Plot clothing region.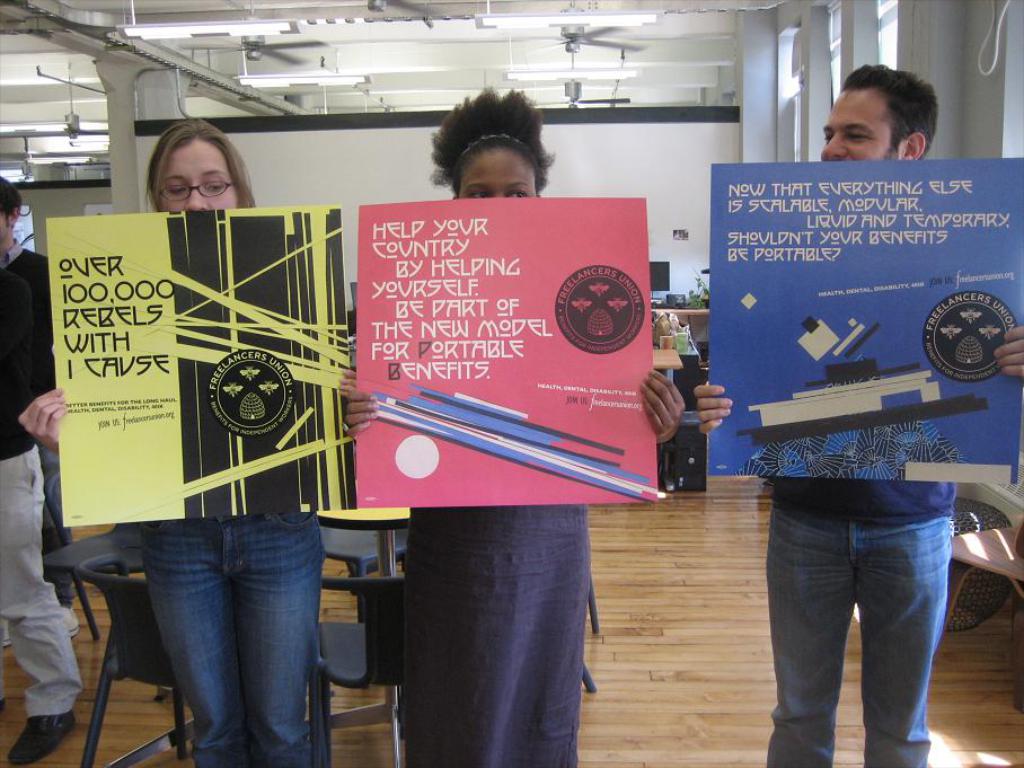
Plotted at <box>3,242,73,430</box>.
